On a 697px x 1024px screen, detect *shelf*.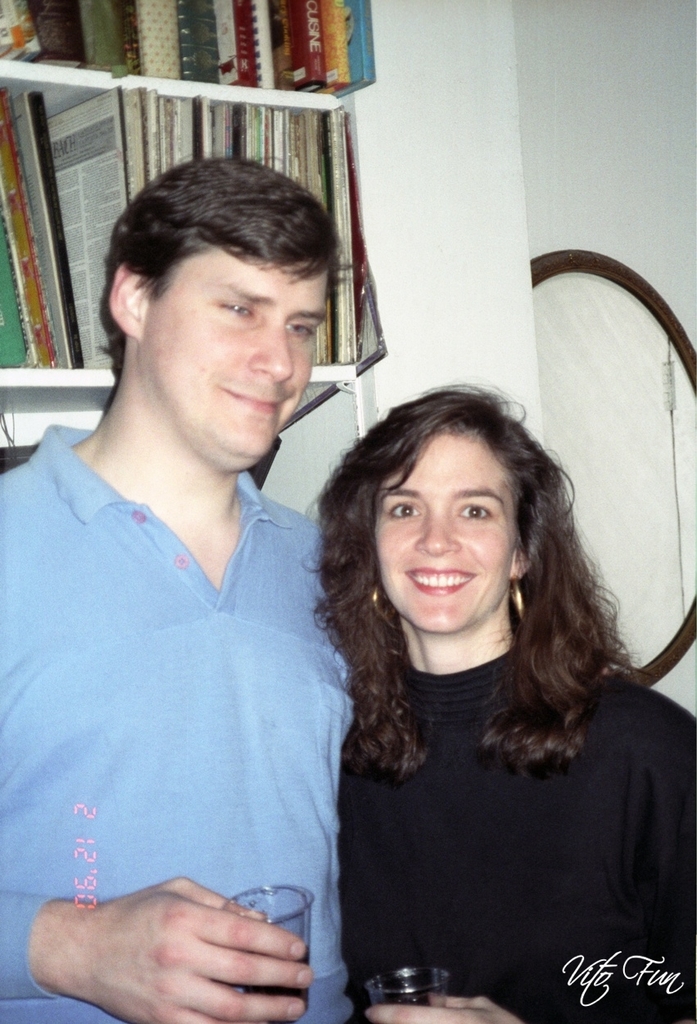
(0, 353, 356, 455).
